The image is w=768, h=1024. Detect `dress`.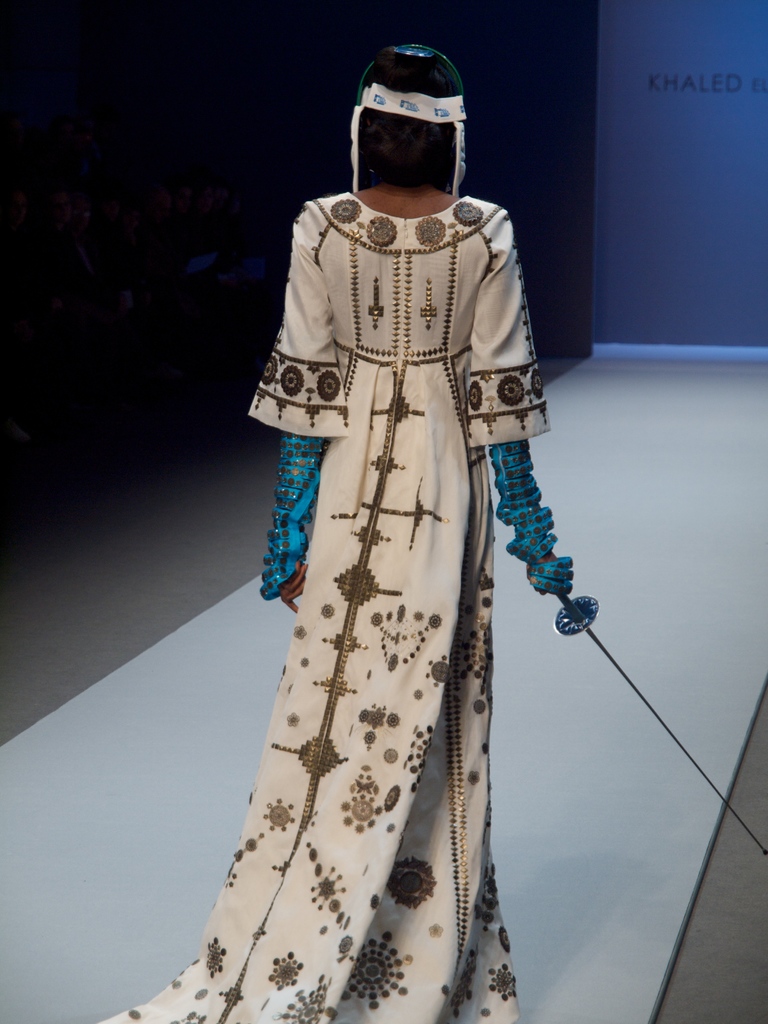
Detection: [95,189,548,1023].
